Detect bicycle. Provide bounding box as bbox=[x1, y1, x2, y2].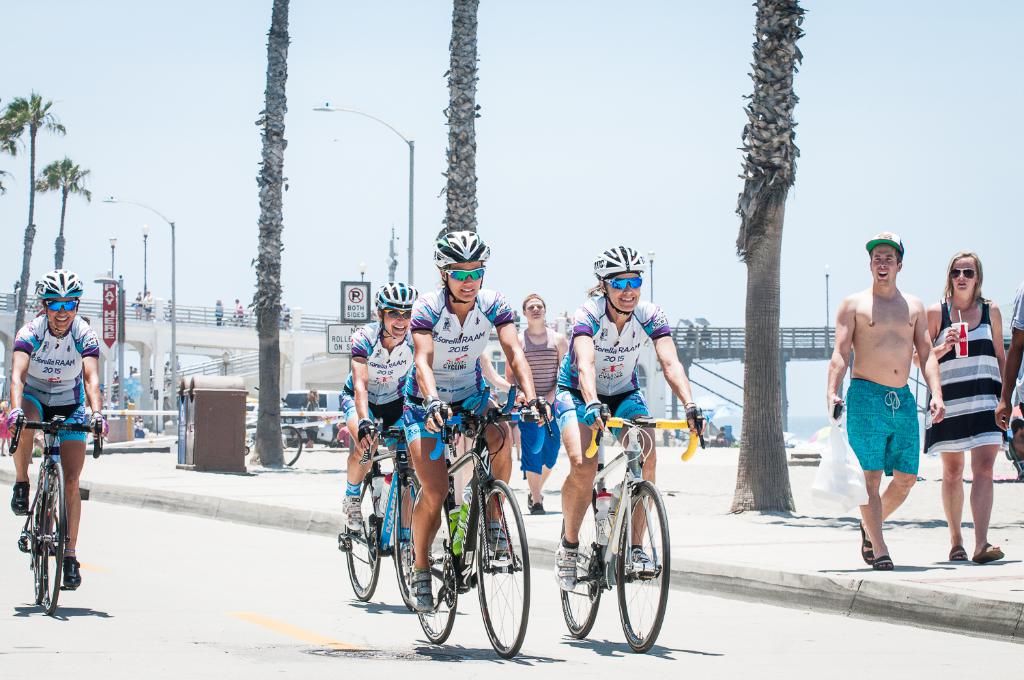
bbox=[239, 423, 307, 459].
